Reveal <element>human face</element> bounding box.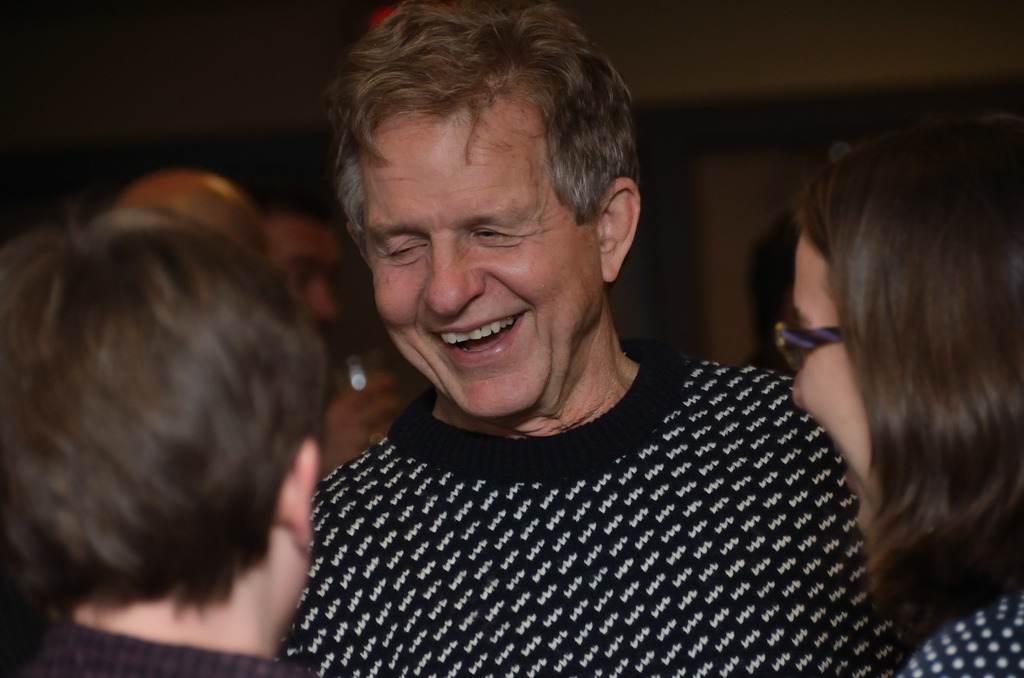
Revealed: l=364, t=93, r=604, b=416.
